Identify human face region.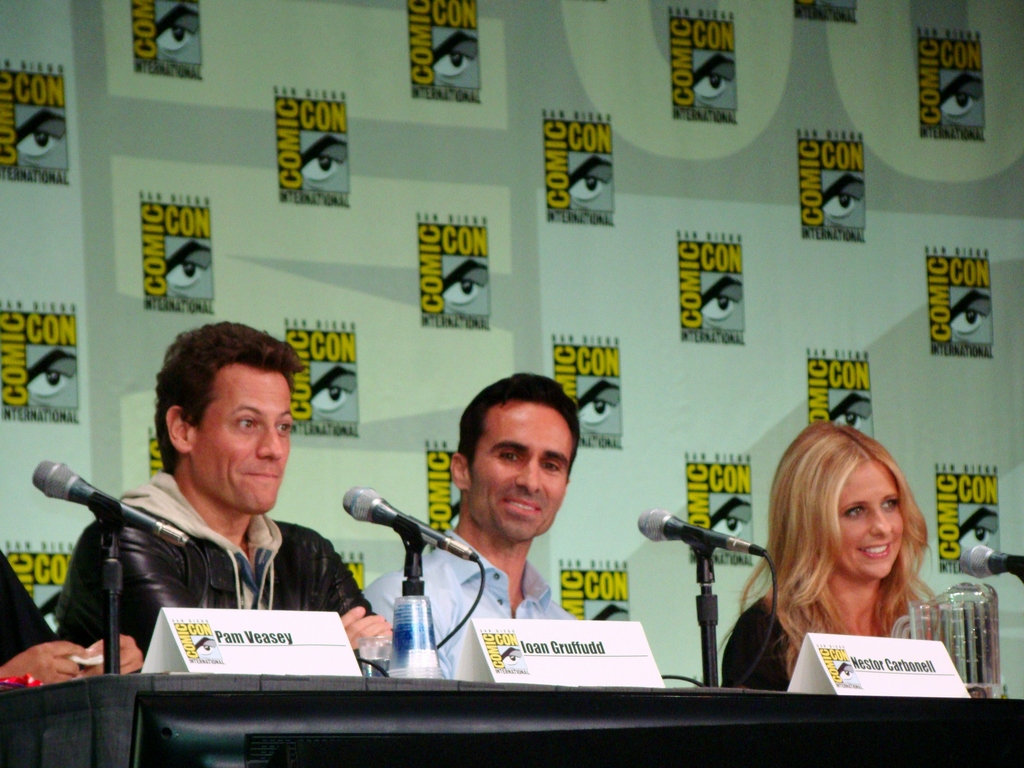
Region: [823,465,911,582].
